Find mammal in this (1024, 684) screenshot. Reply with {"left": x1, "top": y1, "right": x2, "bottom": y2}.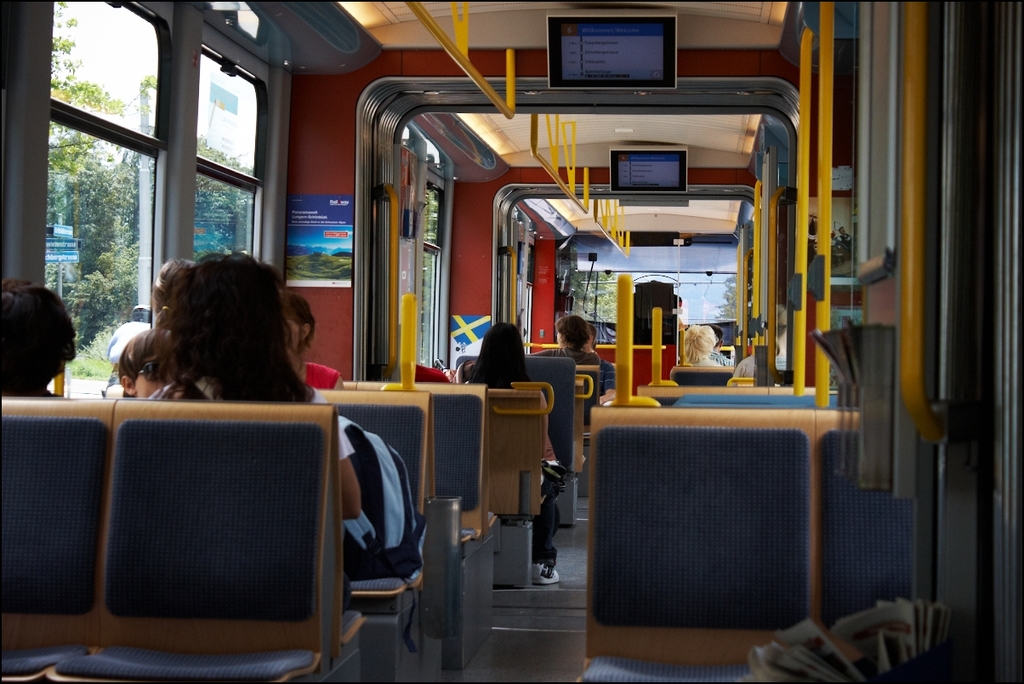
{"left": 156, "top": 251, "right": 363, "bottom": 520}.
